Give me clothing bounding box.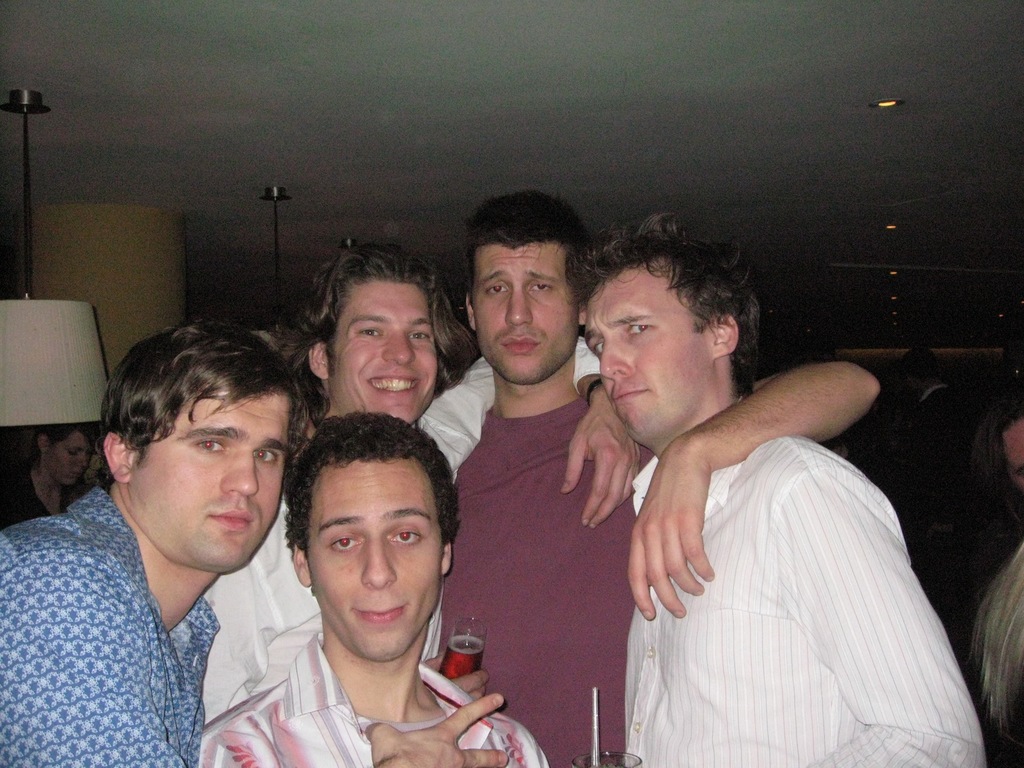
locate(198, 326, 604, 728).
